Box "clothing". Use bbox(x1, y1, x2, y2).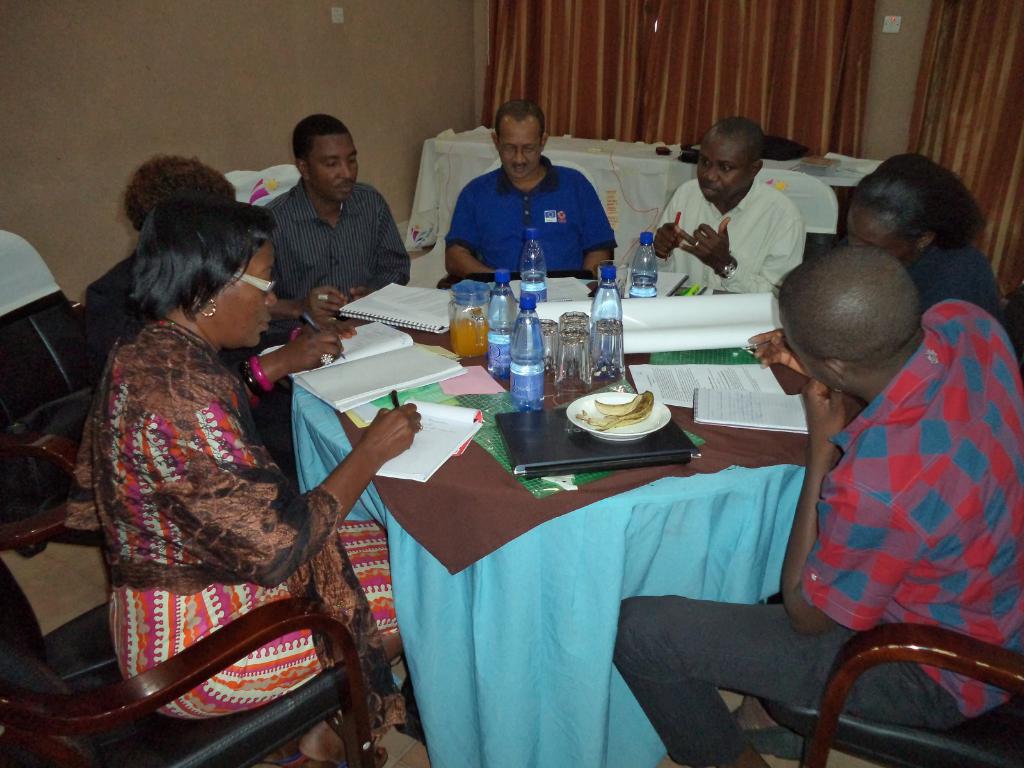
bbox(900, 232, 1006, 315).
